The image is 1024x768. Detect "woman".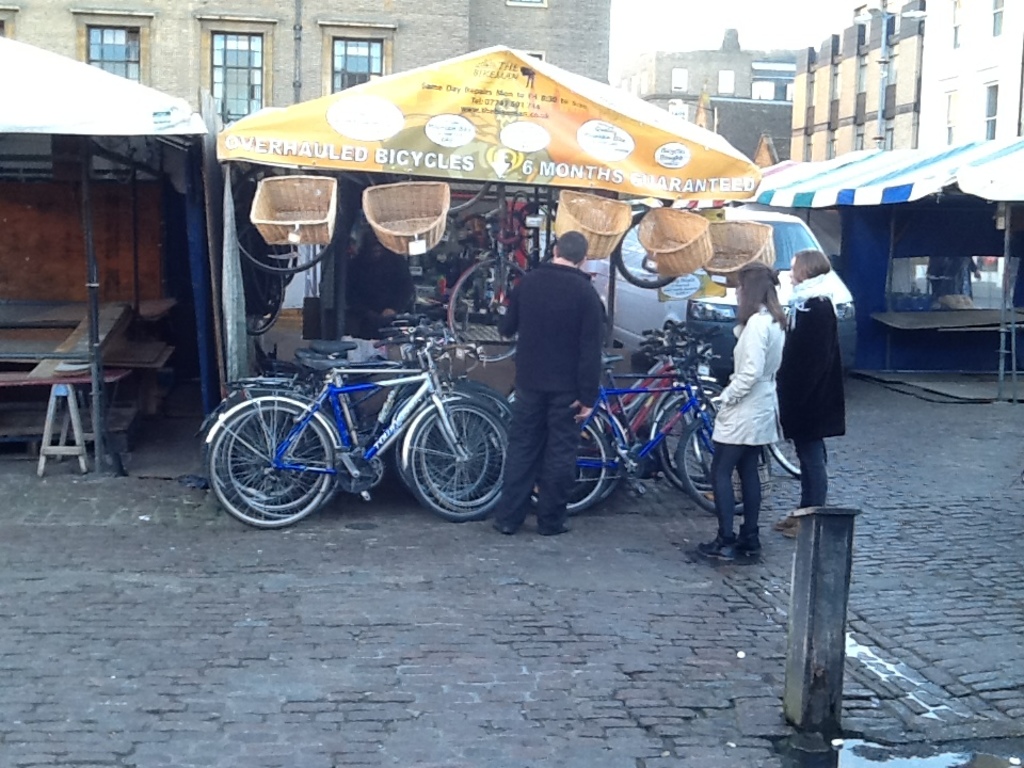
Detection: 695/263/790/560.
